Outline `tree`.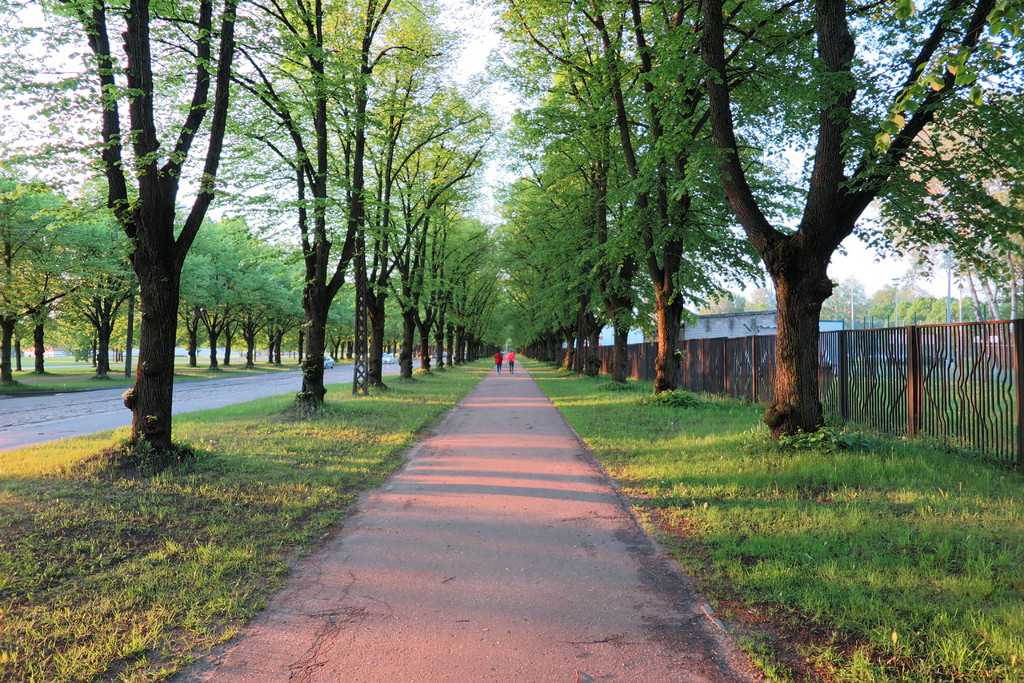
Outline: <region>0, 0, 253, 453</region>.
